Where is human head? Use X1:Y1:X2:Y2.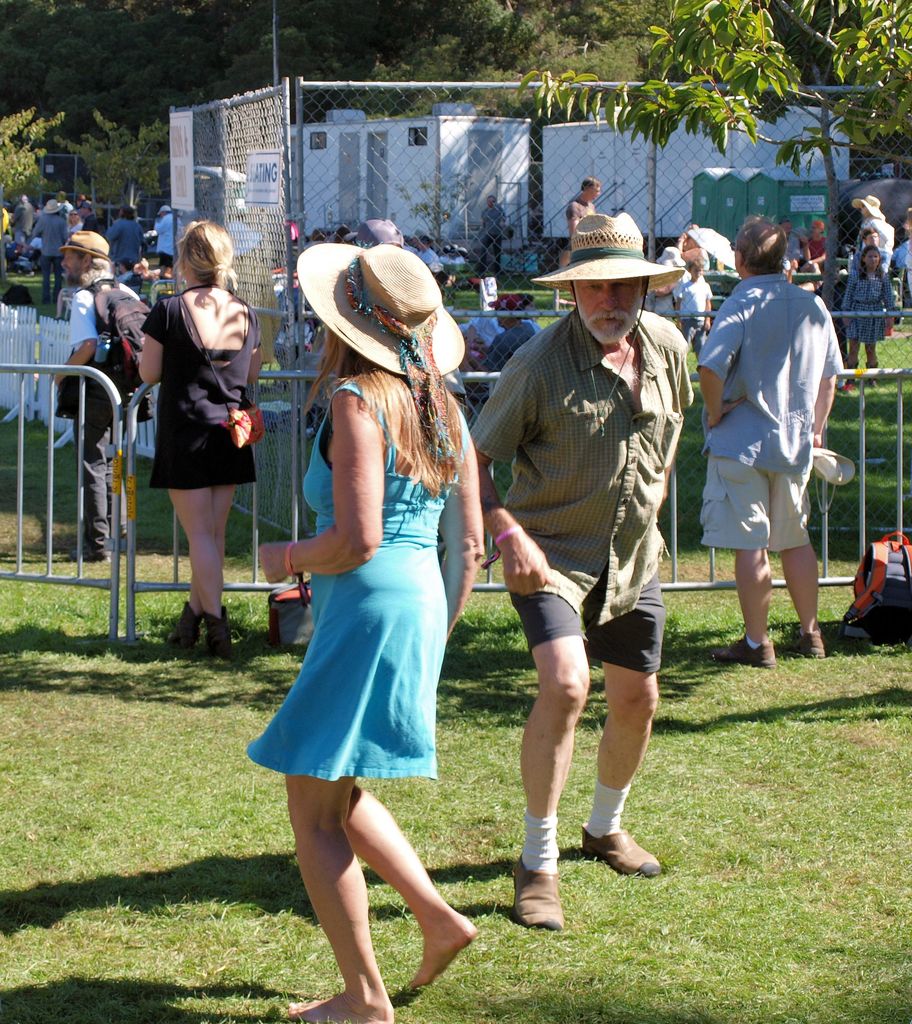
496:298:524:330.
